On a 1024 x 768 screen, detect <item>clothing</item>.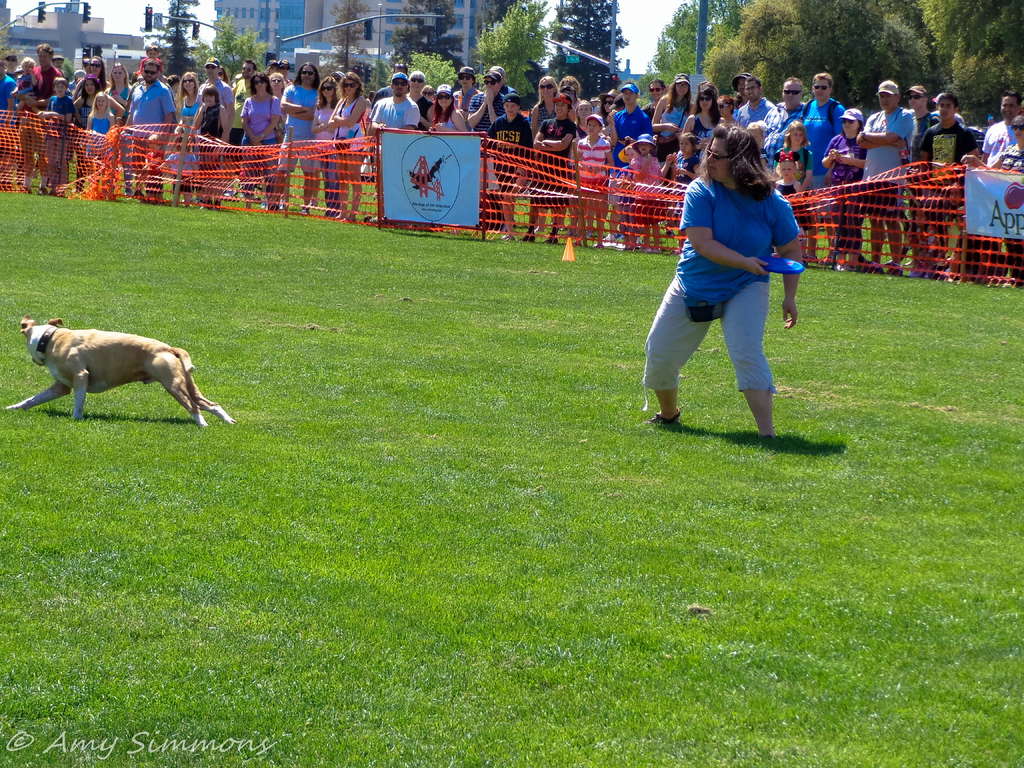
<box>652,145,806,399</box>.
